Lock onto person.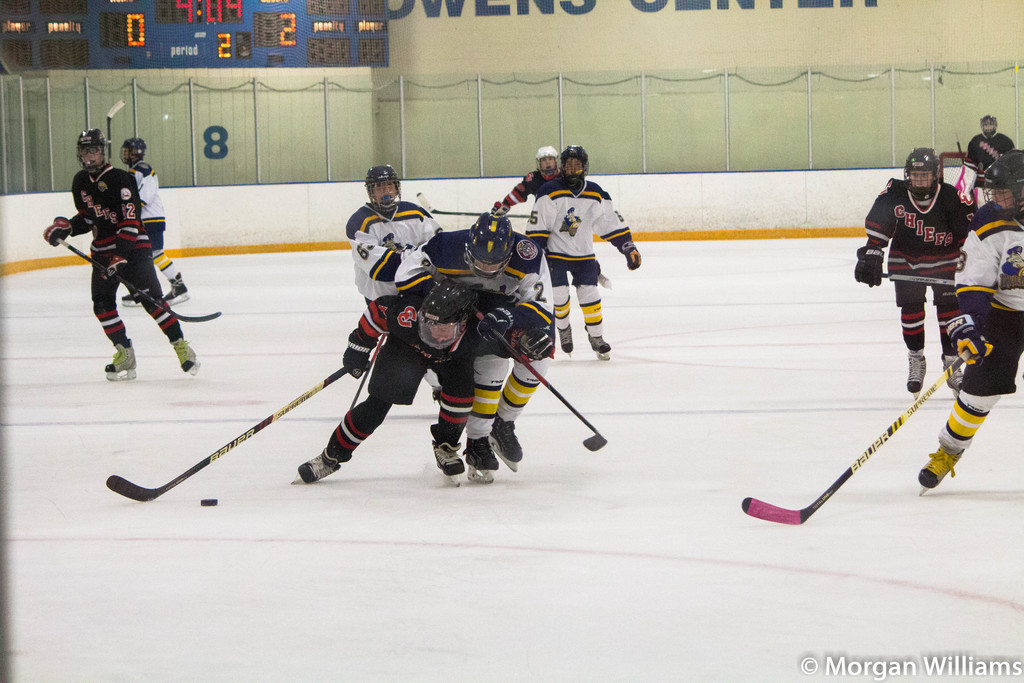
Locked: select_region(39, 122, 200, 378).
